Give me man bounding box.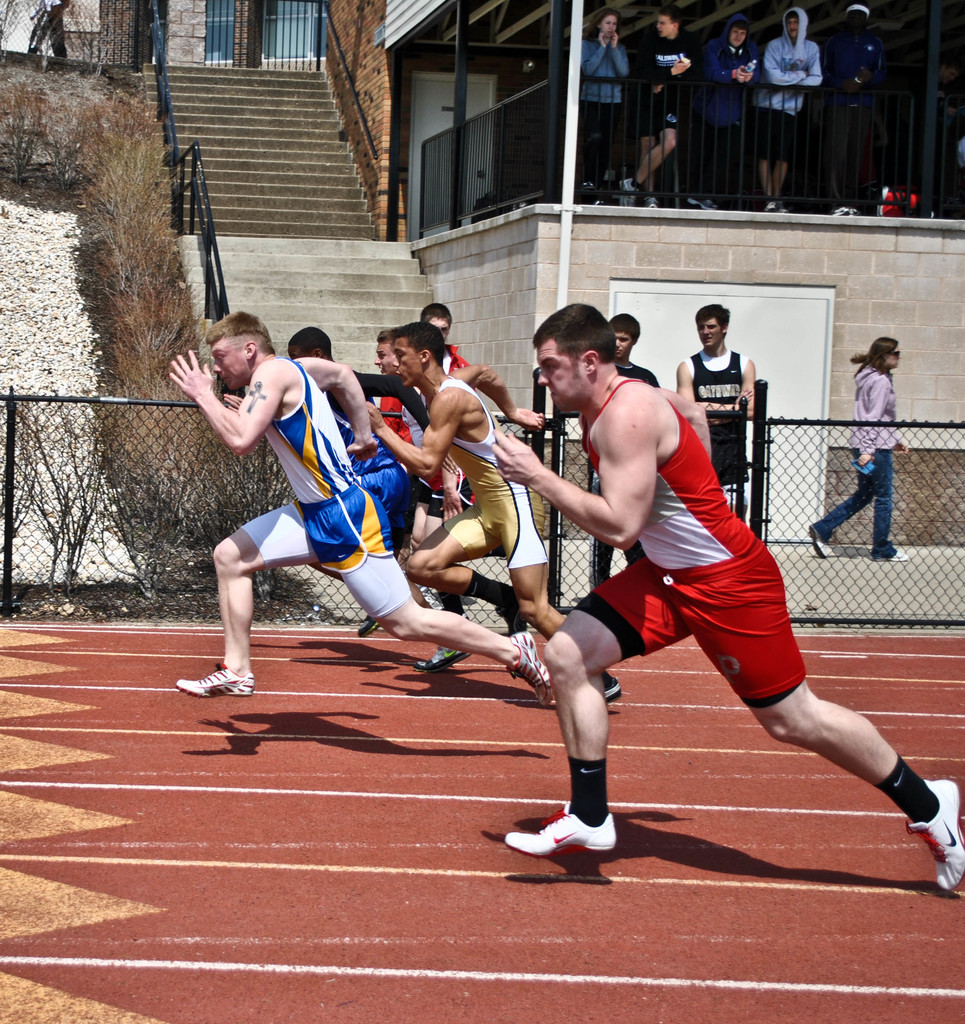
(x1=372, y1=321, x2=451, y2=499).
